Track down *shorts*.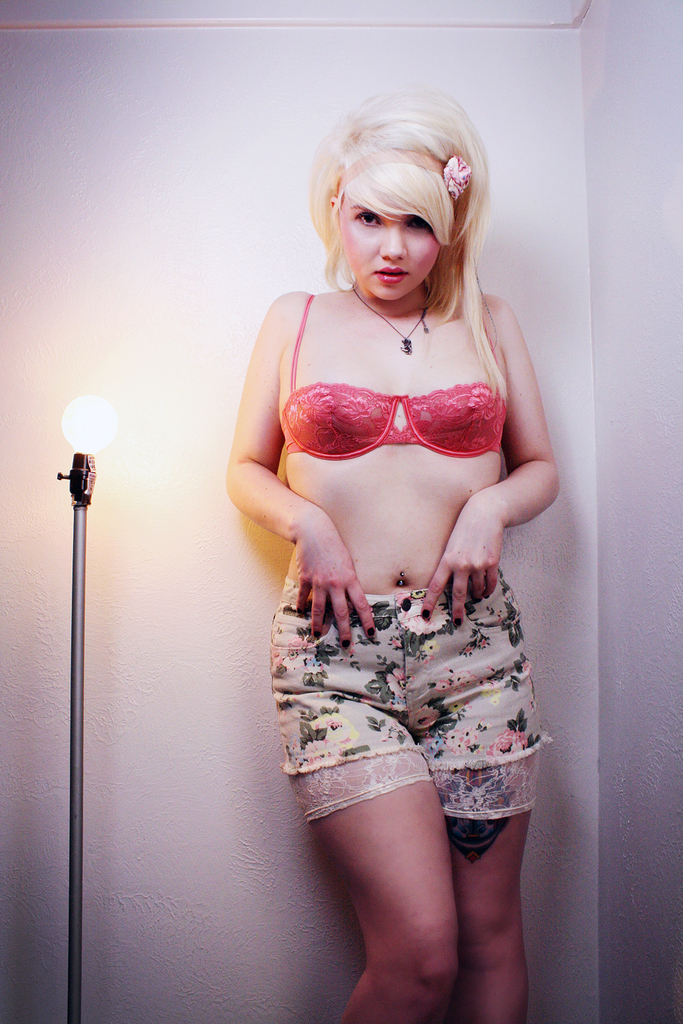
Tracked to <box>269,563,548,820</box>.
